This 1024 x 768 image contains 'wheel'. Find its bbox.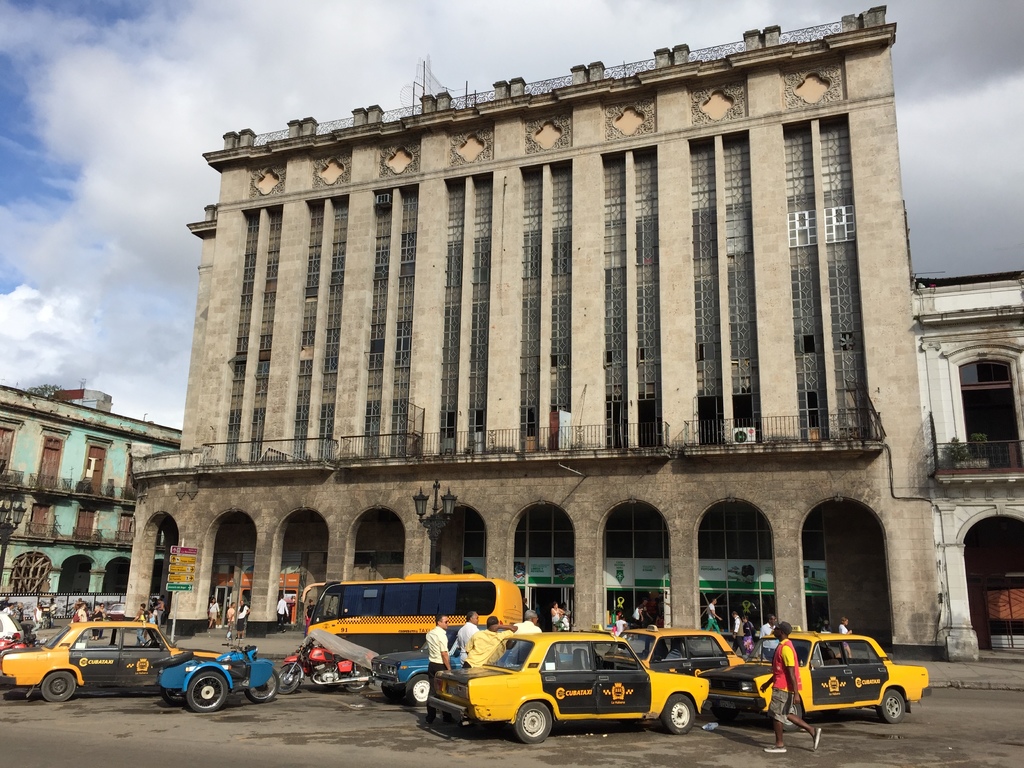
BBox(160, 686, 182, 705).
